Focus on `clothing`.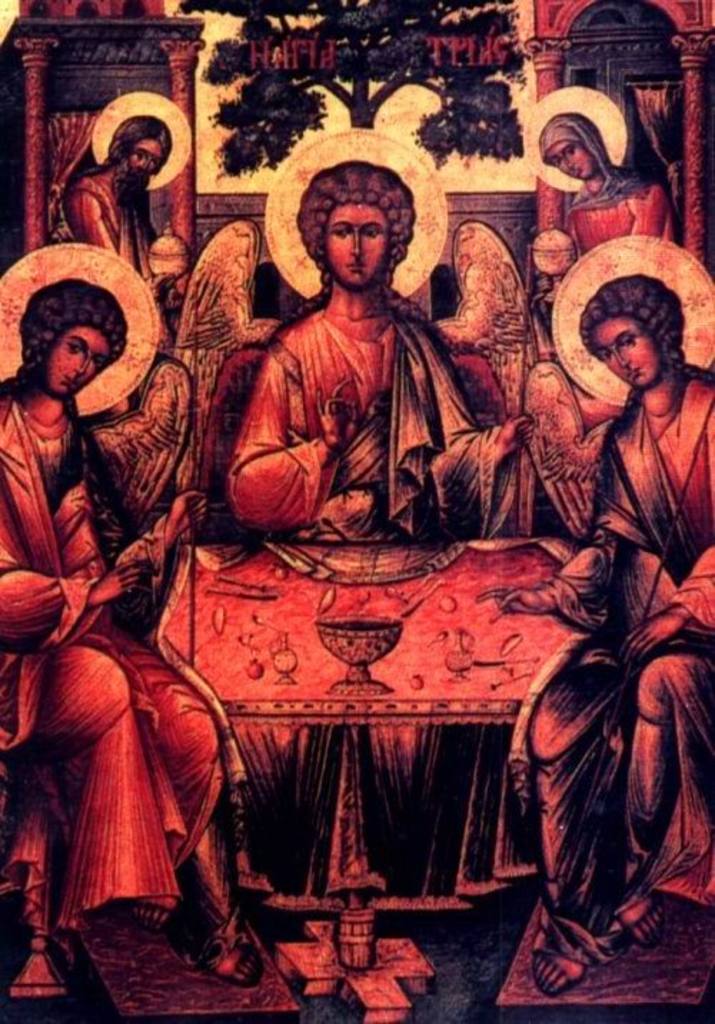
Focused at (x1=539, y1=114, x2=671, y2=255).
